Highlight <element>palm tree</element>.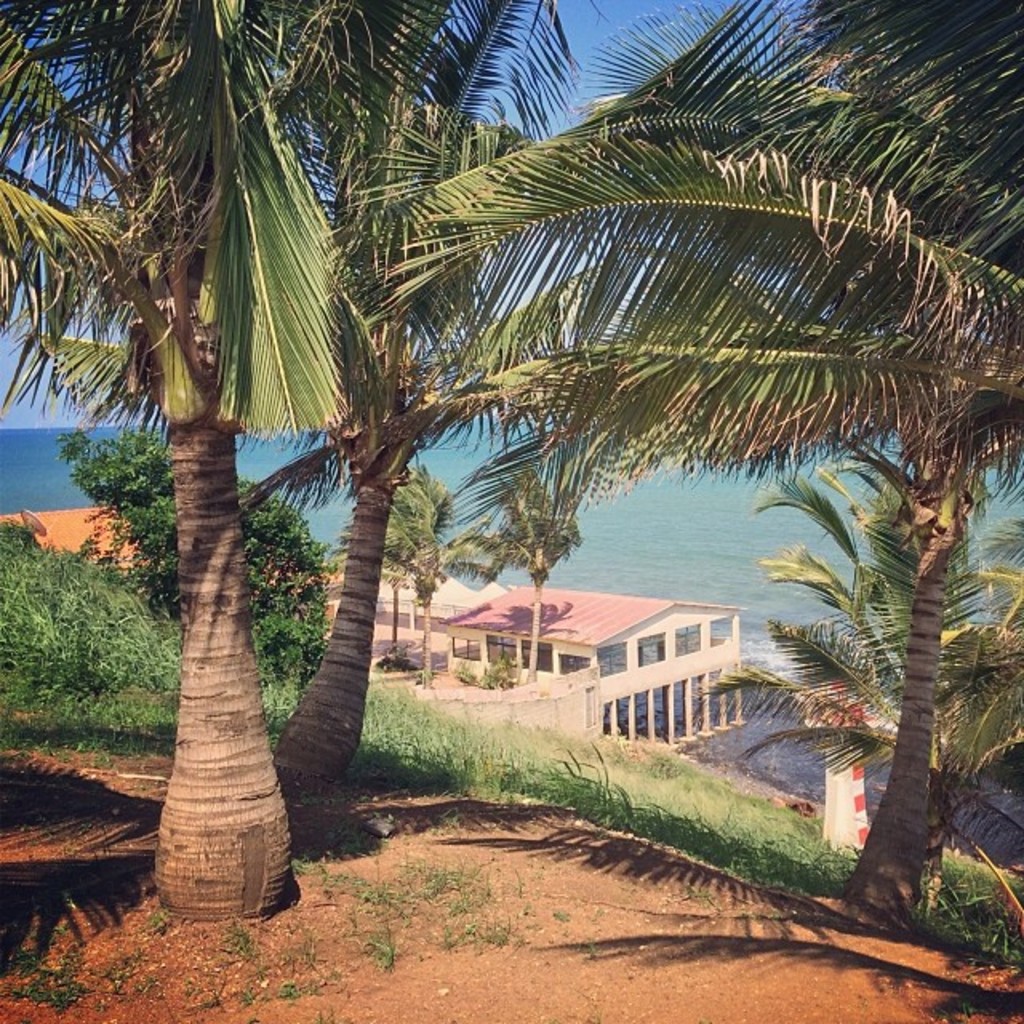
Highlighted region: 694:435:1022:926.
